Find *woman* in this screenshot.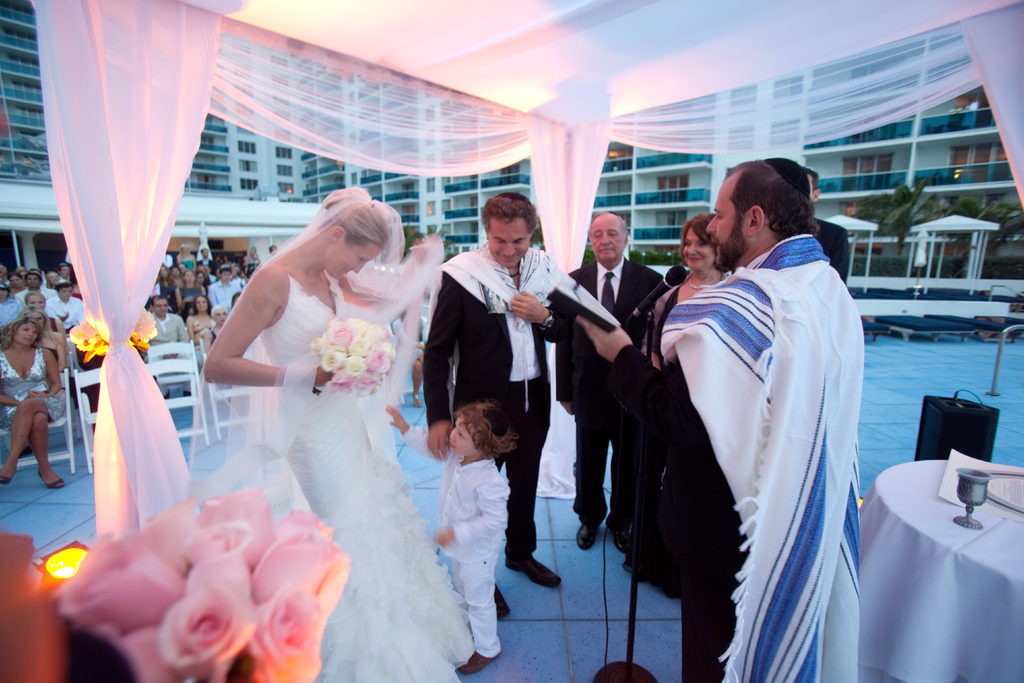
The bounding box for *woman* is BBox(0, 315, 64, 490).
